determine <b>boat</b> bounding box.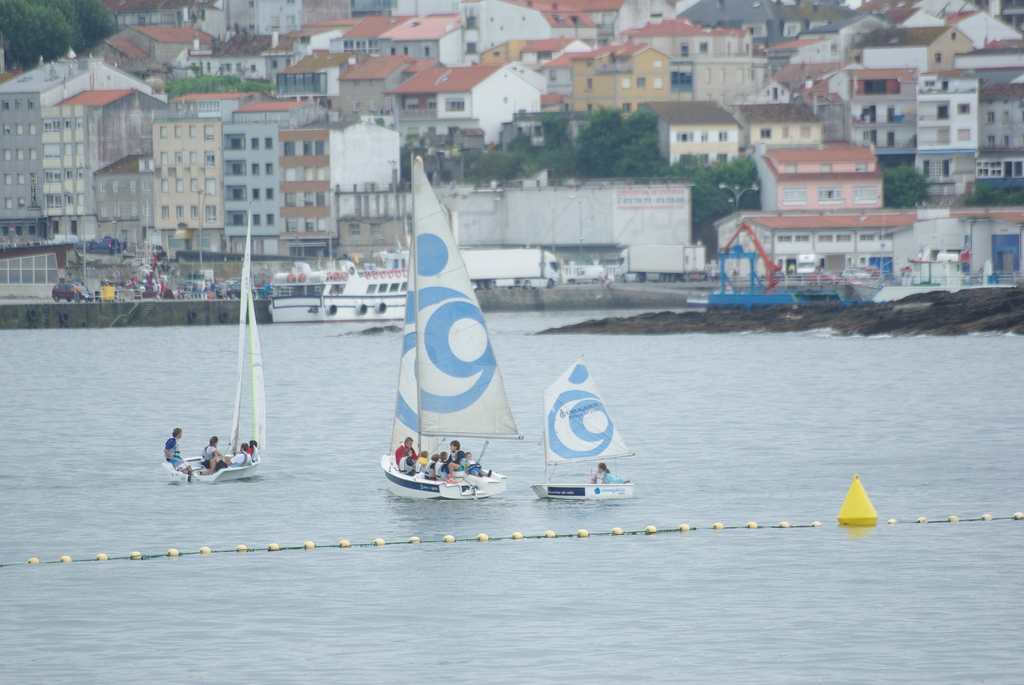
Determined: [left=525, top=362, right=632, bottom=500].
